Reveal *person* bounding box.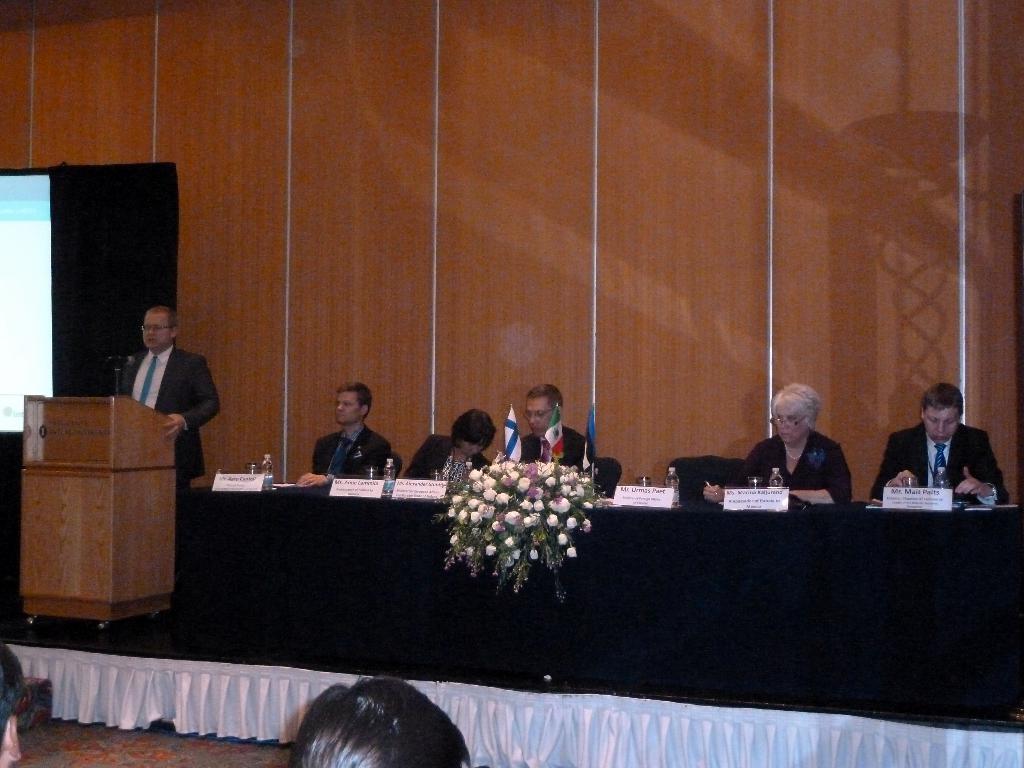
Revealed: (x1=285, y1=679, x2=472, y2=767).
